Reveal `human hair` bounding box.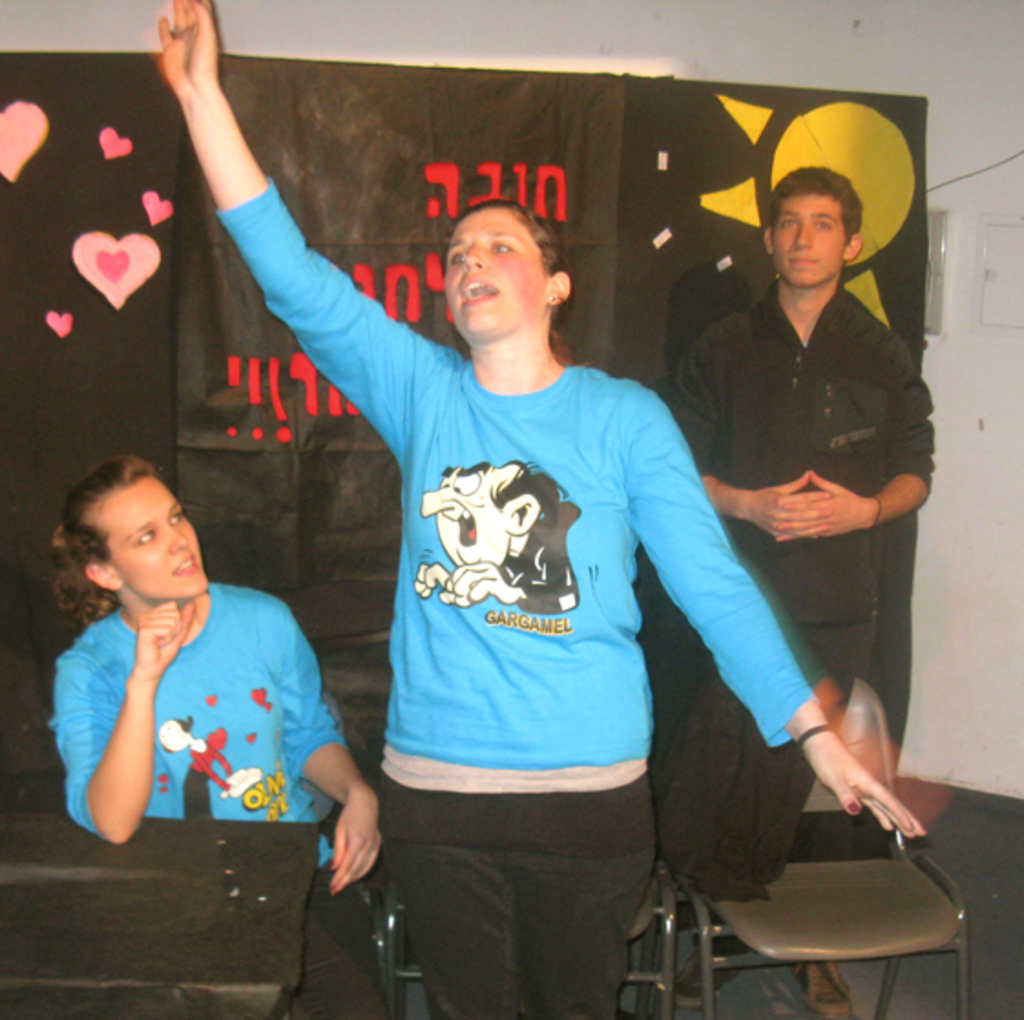
Revealed: select_region(770, 162, 856, 234).
